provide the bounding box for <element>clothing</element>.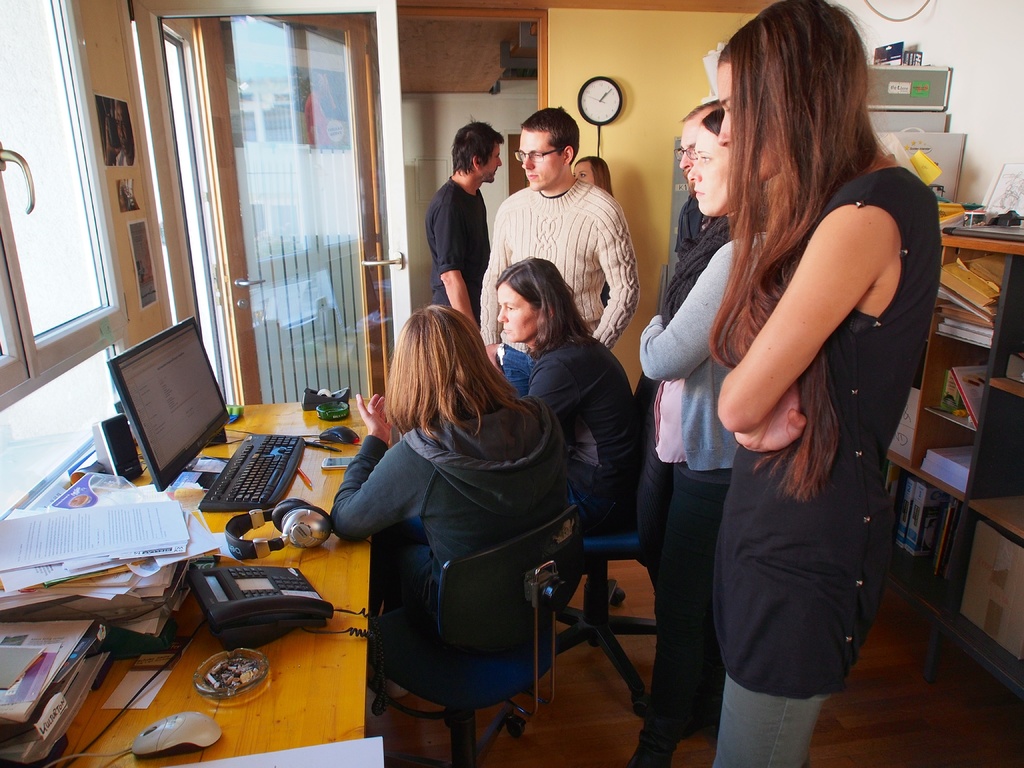
{"x1": 708, "y1": 166, "x2": 940, "y2": 701}.
